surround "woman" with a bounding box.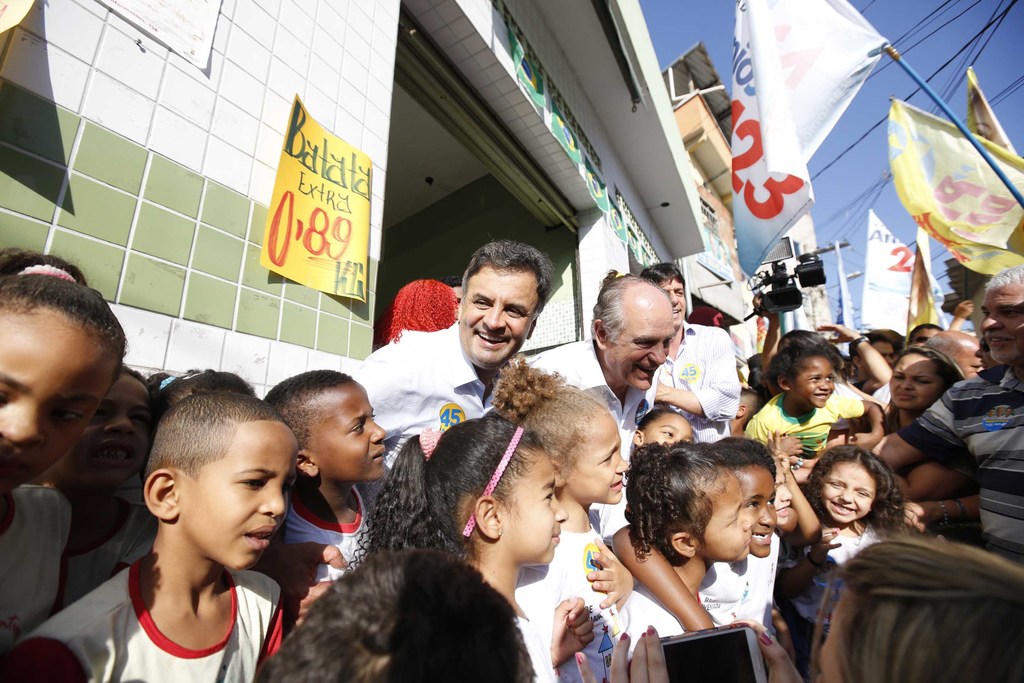
BBox(883, 345, 983, 527).
